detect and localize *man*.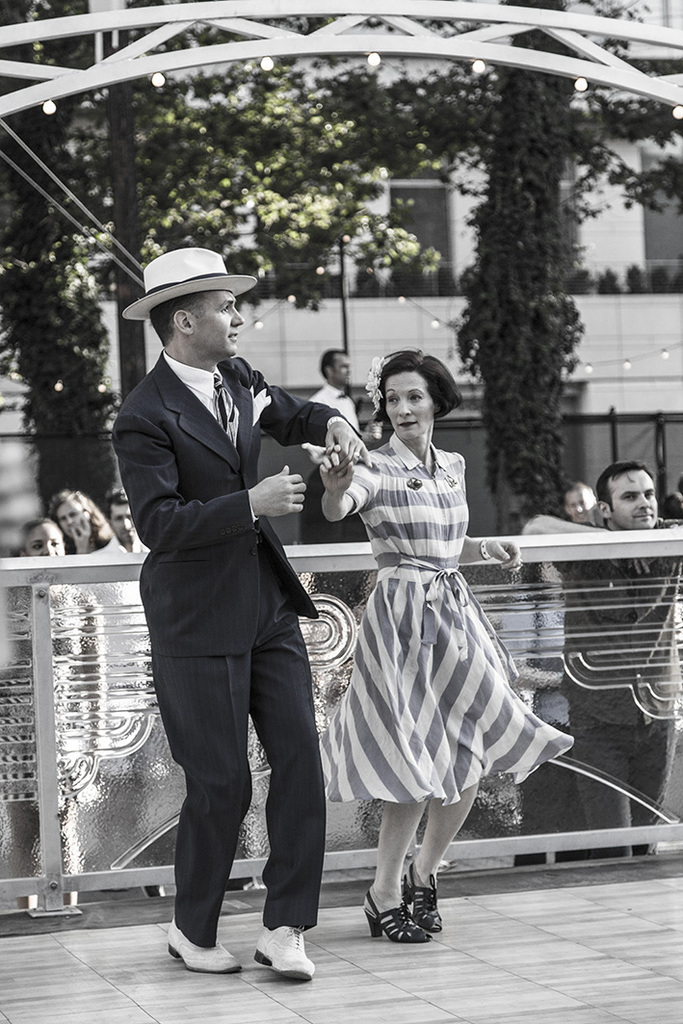
Localized at Rect(122, 227, 332, 986).
